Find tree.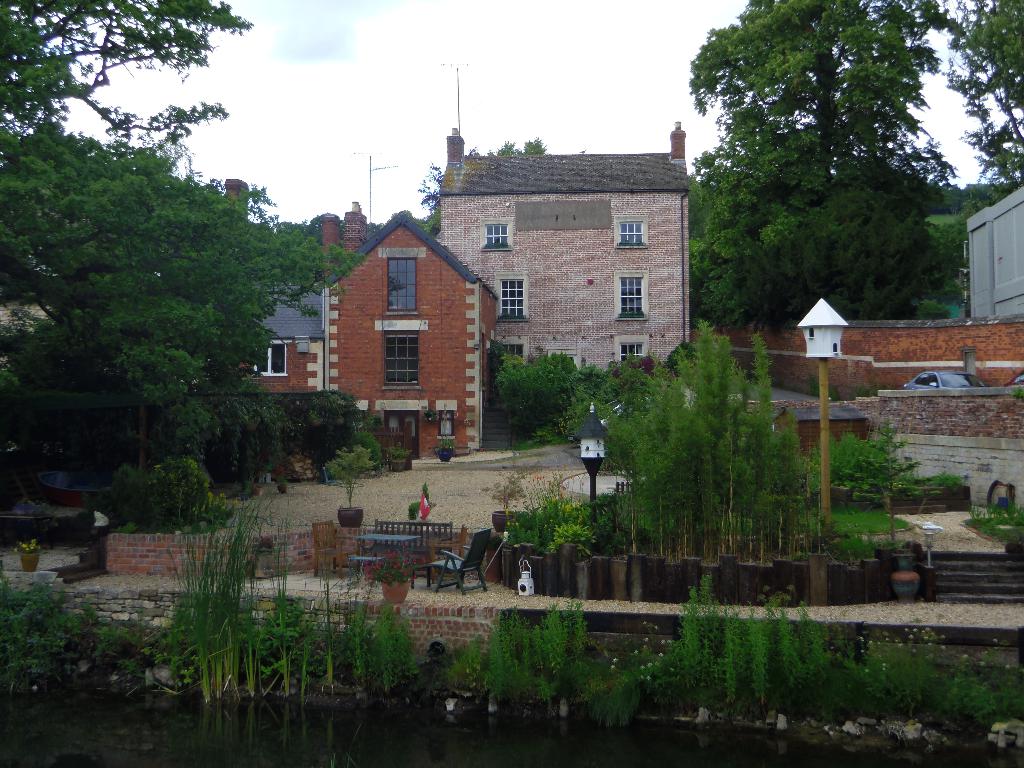
0/125/355/522.
